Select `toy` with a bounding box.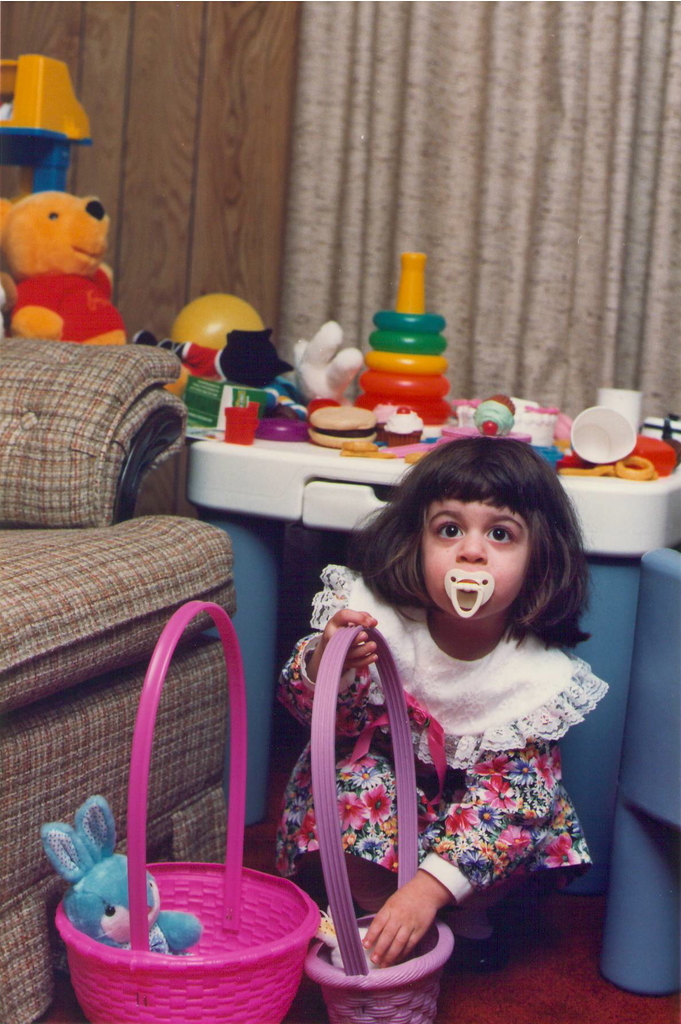
Rect(129, 329, 299, 385).
